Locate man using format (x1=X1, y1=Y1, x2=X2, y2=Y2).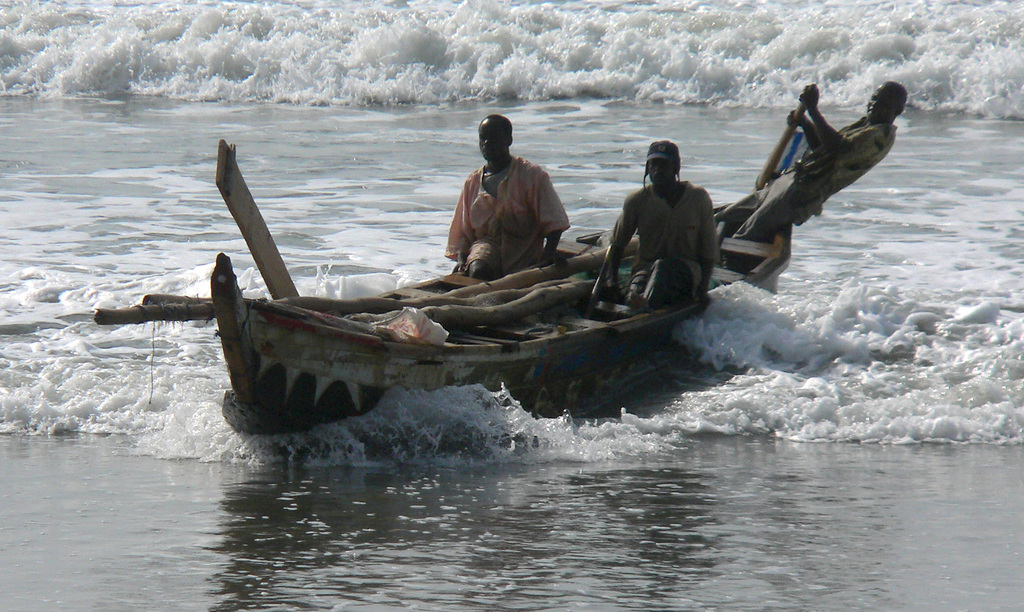
(x1=447, y1=110, x2=572, y2=278).
